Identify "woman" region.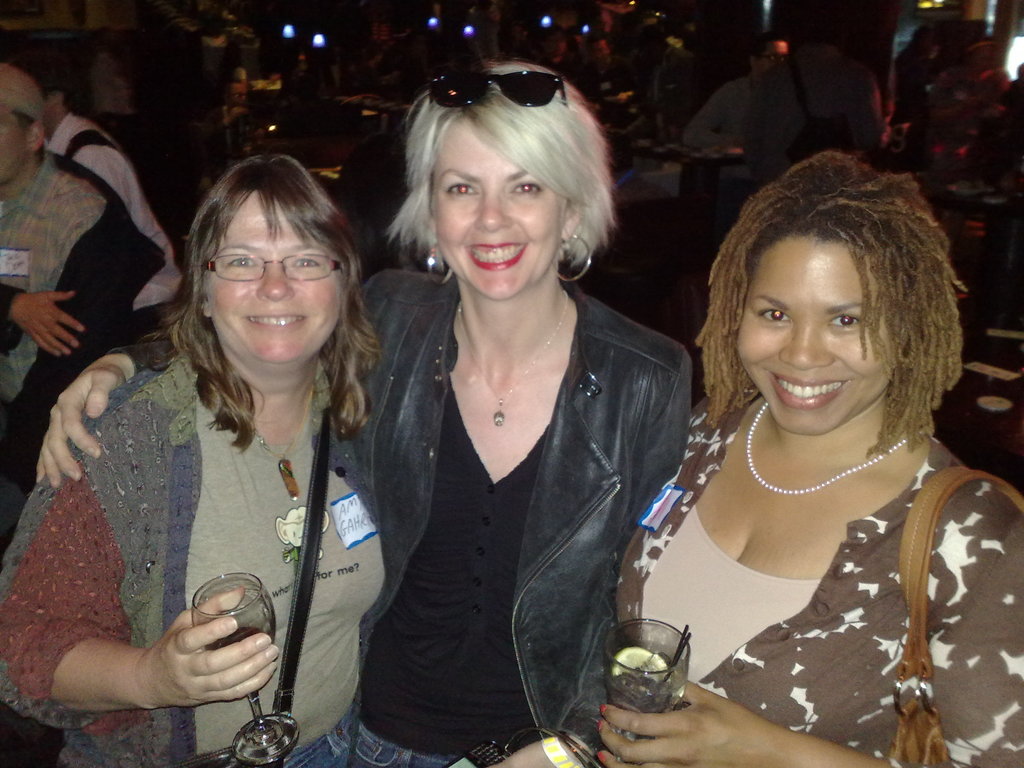
Region: 35 56 692 767.
